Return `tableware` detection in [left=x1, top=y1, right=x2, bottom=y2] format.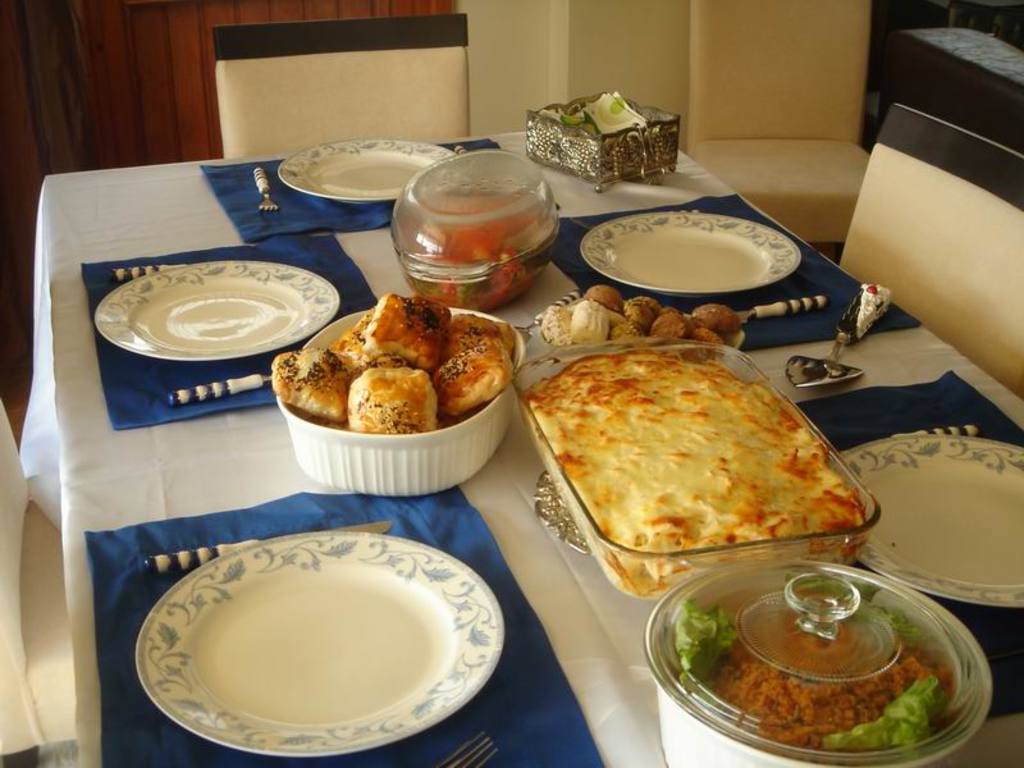
[left=736, top=287, right=832, bottom=323].
